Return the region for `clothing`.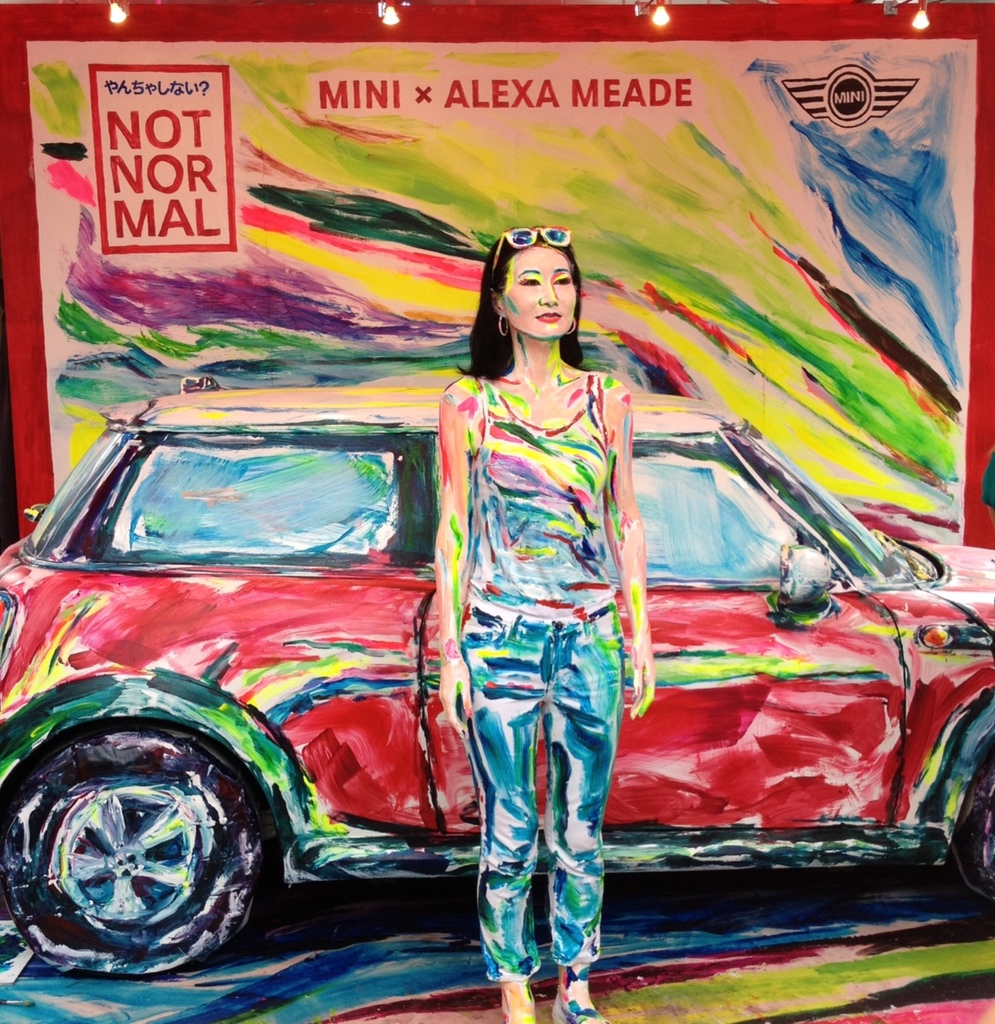
bbox(452, 333, 647, 877).
